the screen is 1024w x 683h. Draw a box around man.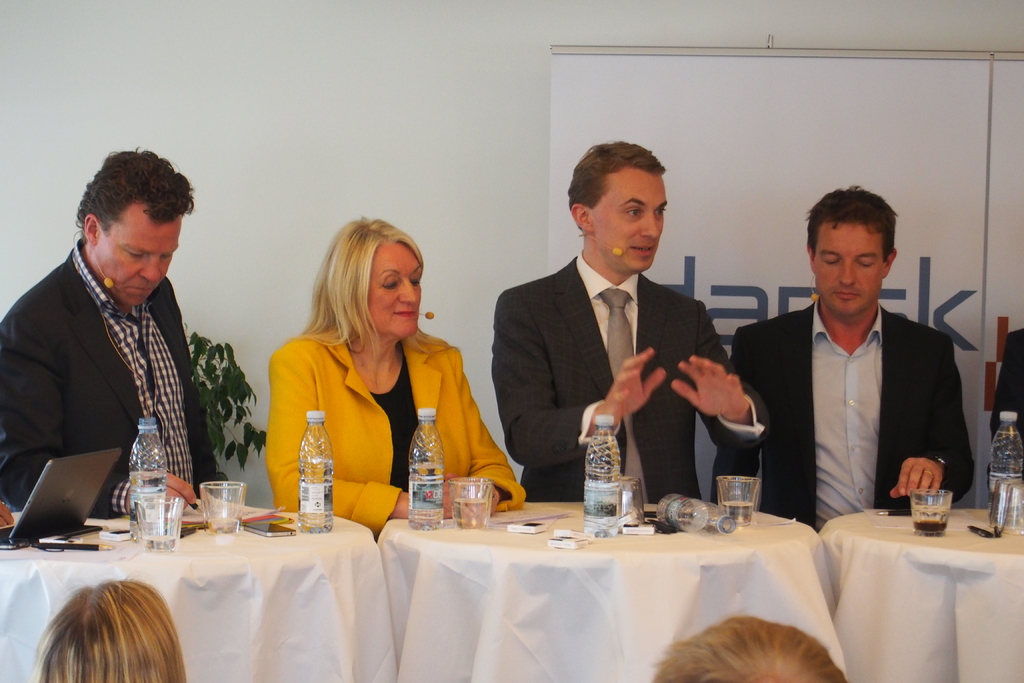
bbox=(731, 190, 969, 559).
